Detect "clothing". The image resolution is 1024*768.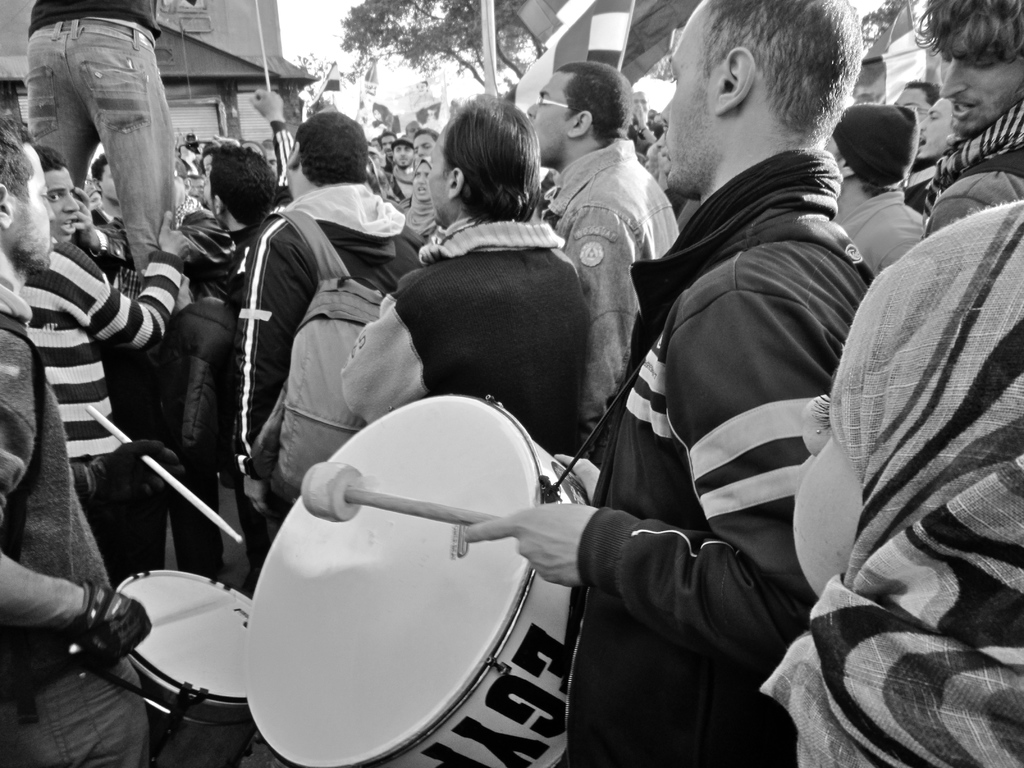
(left=338, top=214, right=587, bottom=455).
